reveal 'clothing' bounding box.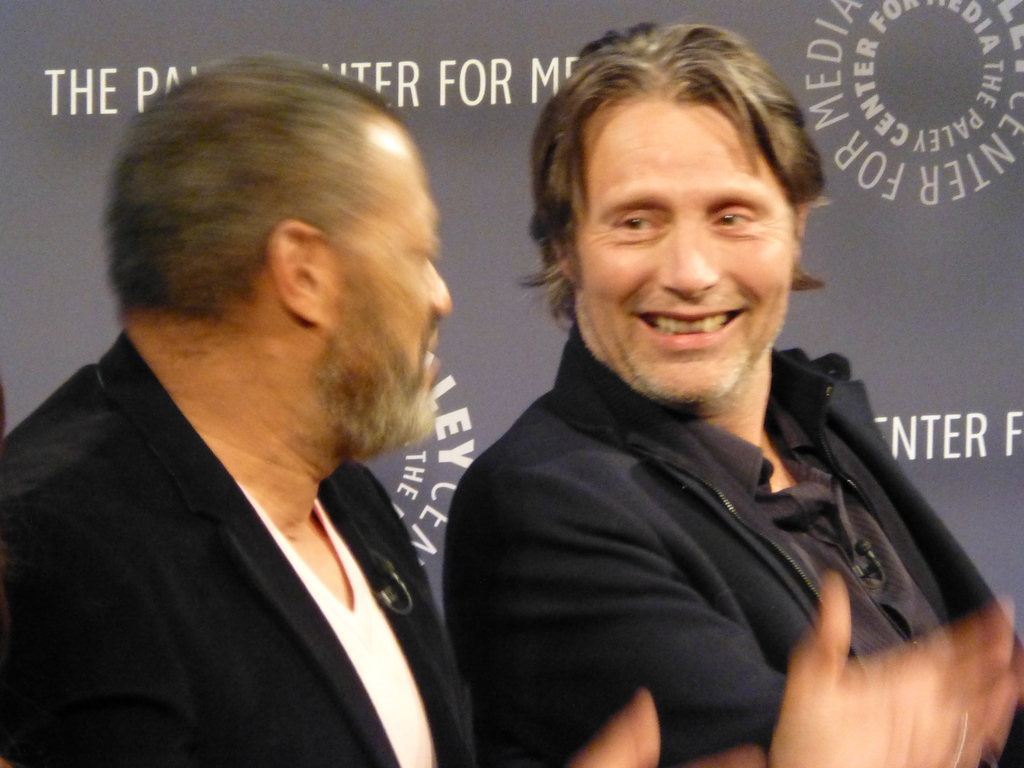
Revealed: Rect(422, 267, 975, 767).
